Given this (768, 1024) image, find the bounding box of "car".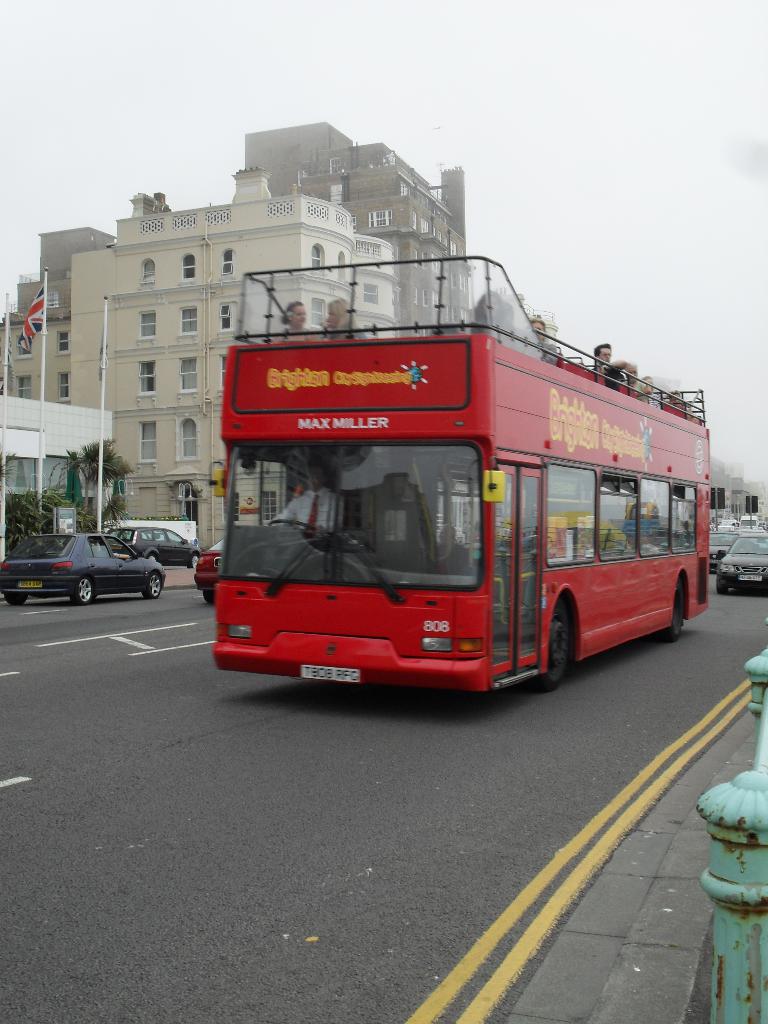
703/524/746/573.
